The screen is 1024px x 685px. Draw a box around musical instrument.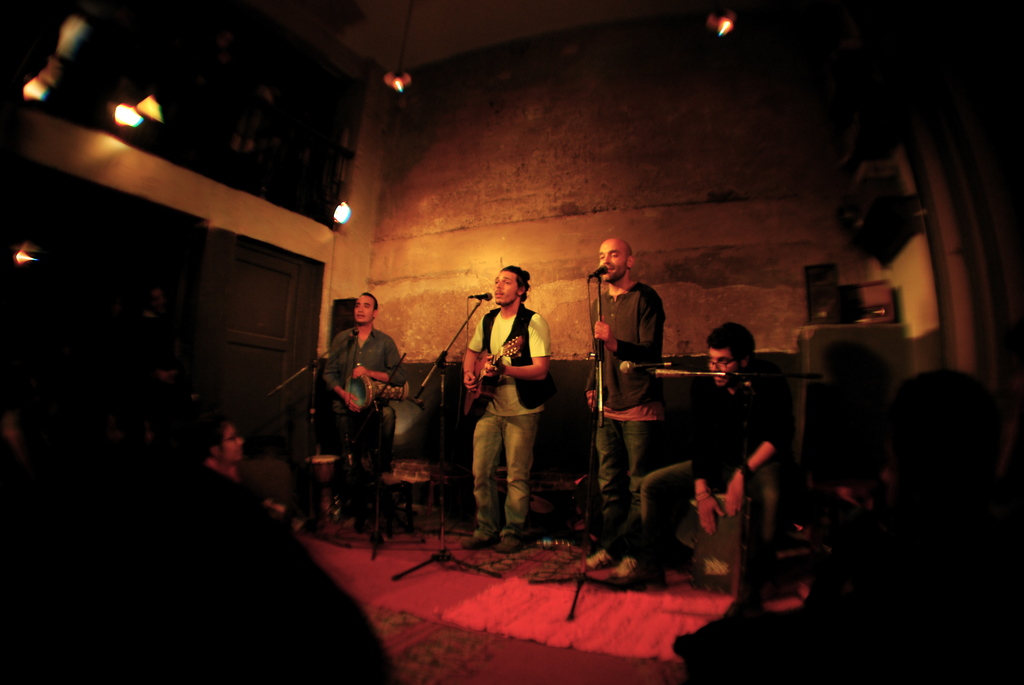
[337,371,412,409].
